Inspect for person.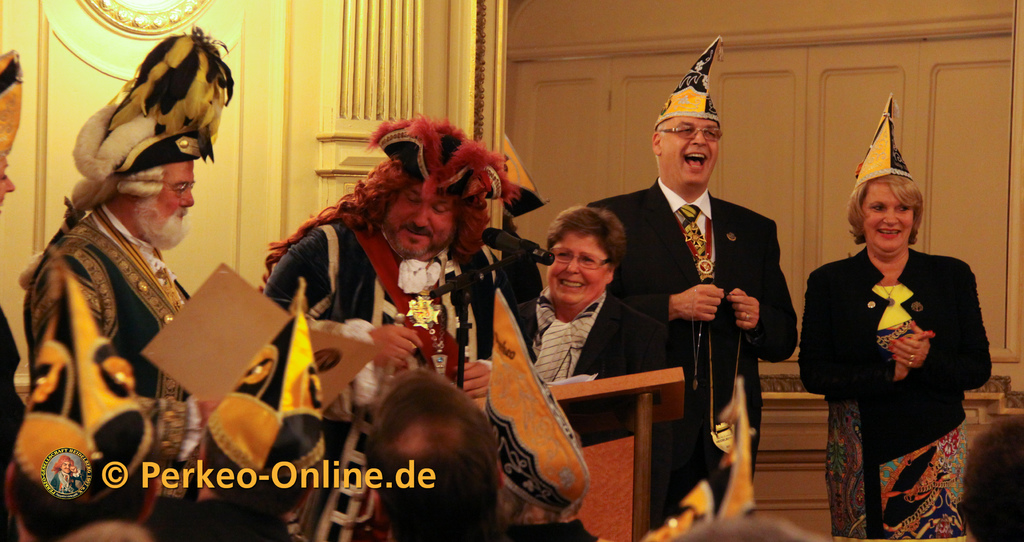
Inspection: l=954, t=408, r=1023, b=541.
